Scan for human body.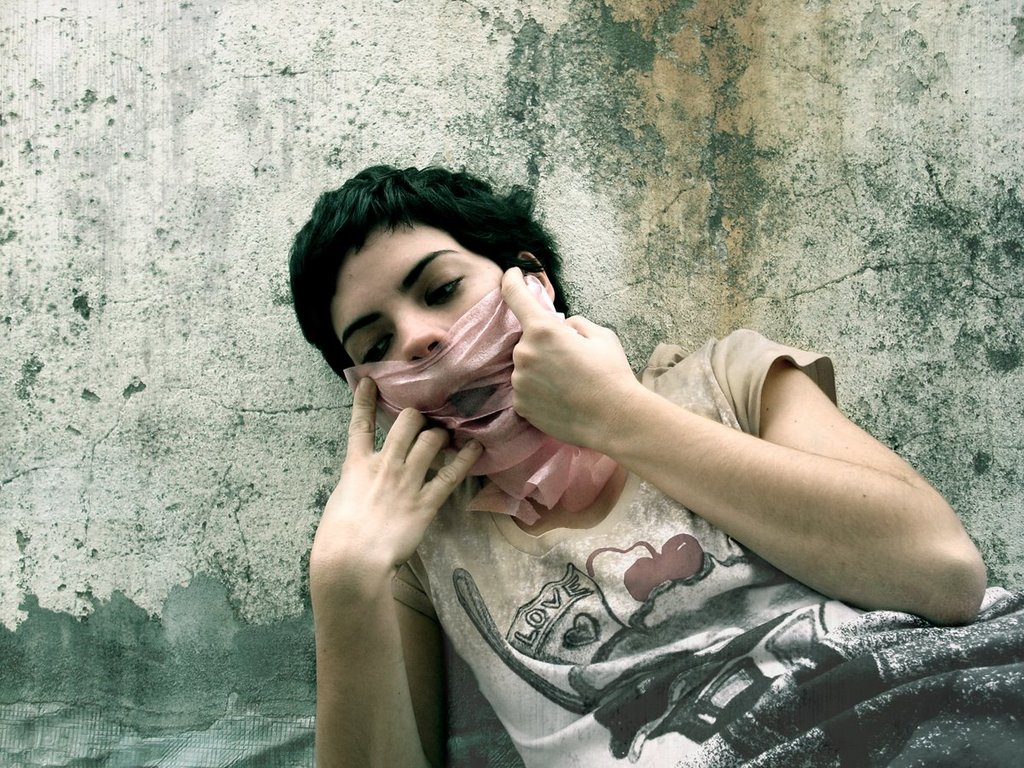
Scan result: bbox=(280, 190, 965, 710).
